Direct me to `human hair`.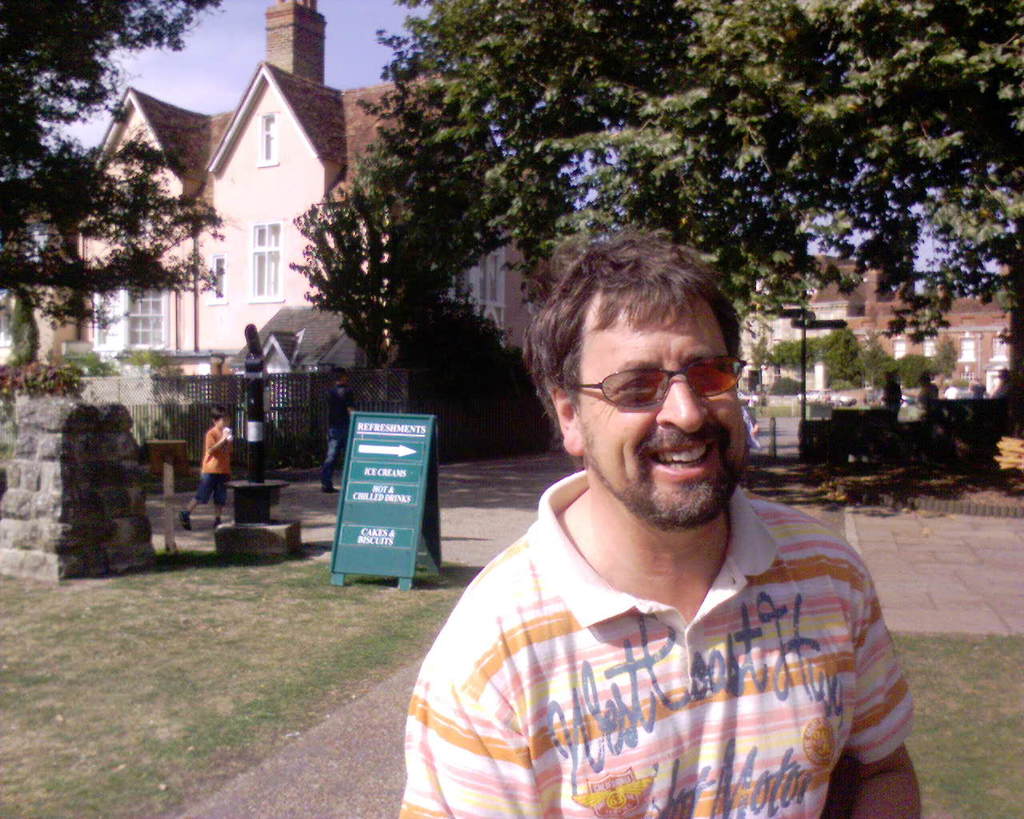
Direction: 334/370/346/386.
